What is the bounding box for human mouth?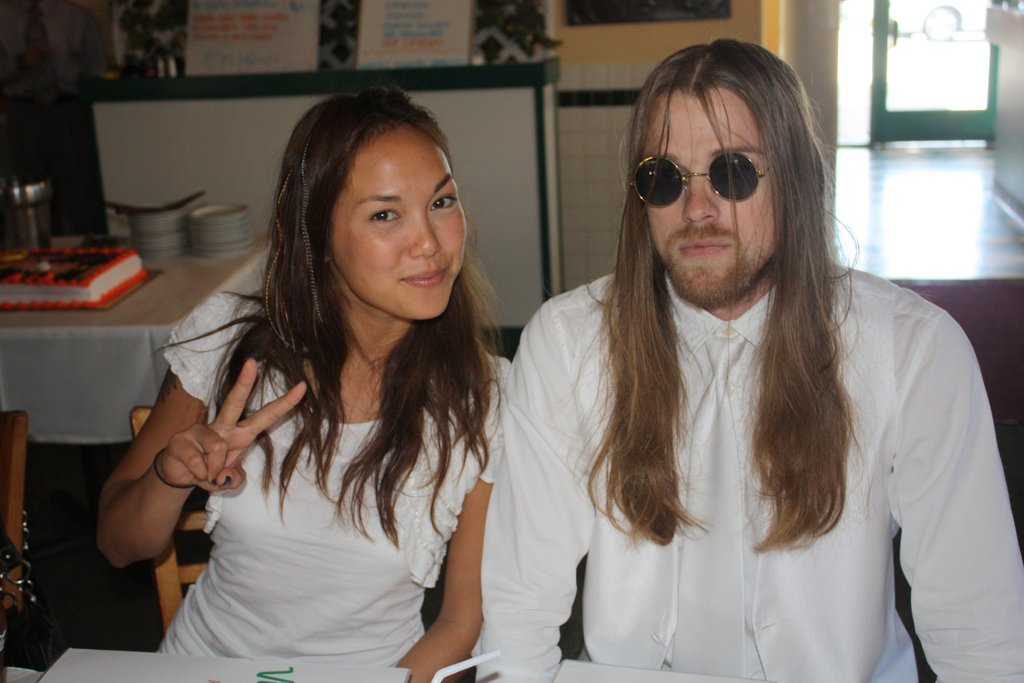
{"x1": 678, "y1": 240, "x2": 732, "y2": 256}.
